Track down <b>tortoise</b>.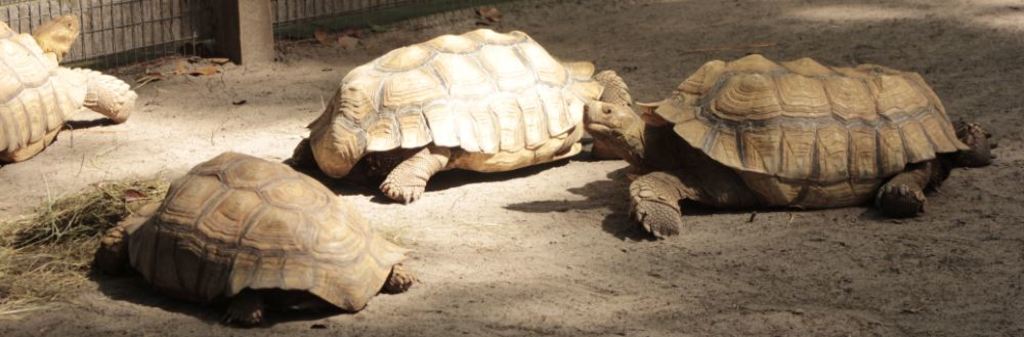
Tracked to (589,51,997,239).
